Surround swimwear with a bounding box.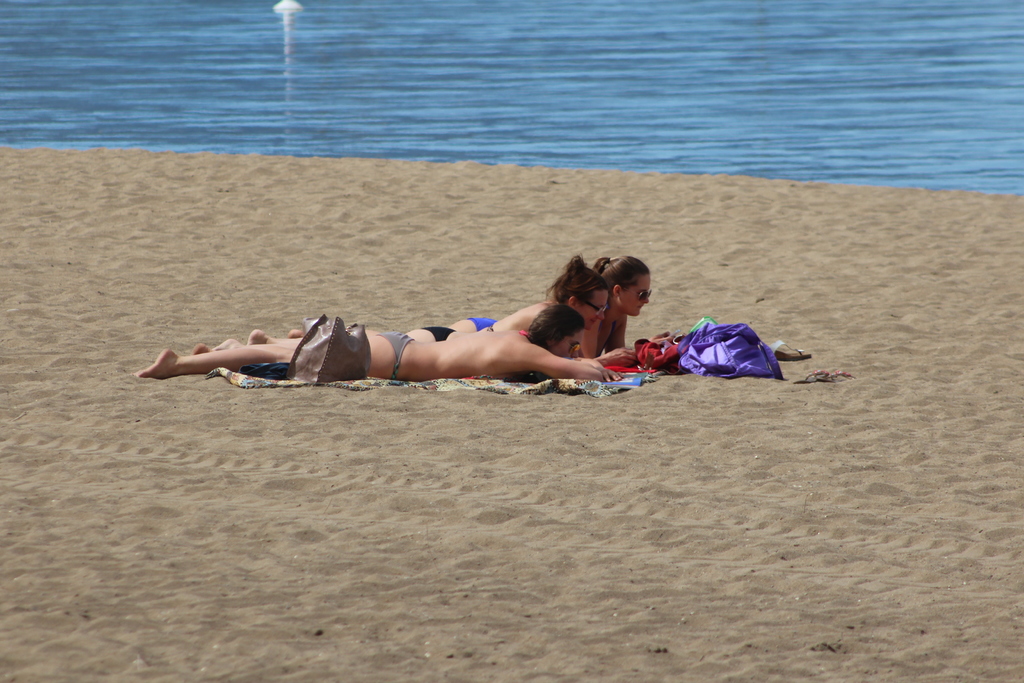
crop(378, 334, 415, 380).
